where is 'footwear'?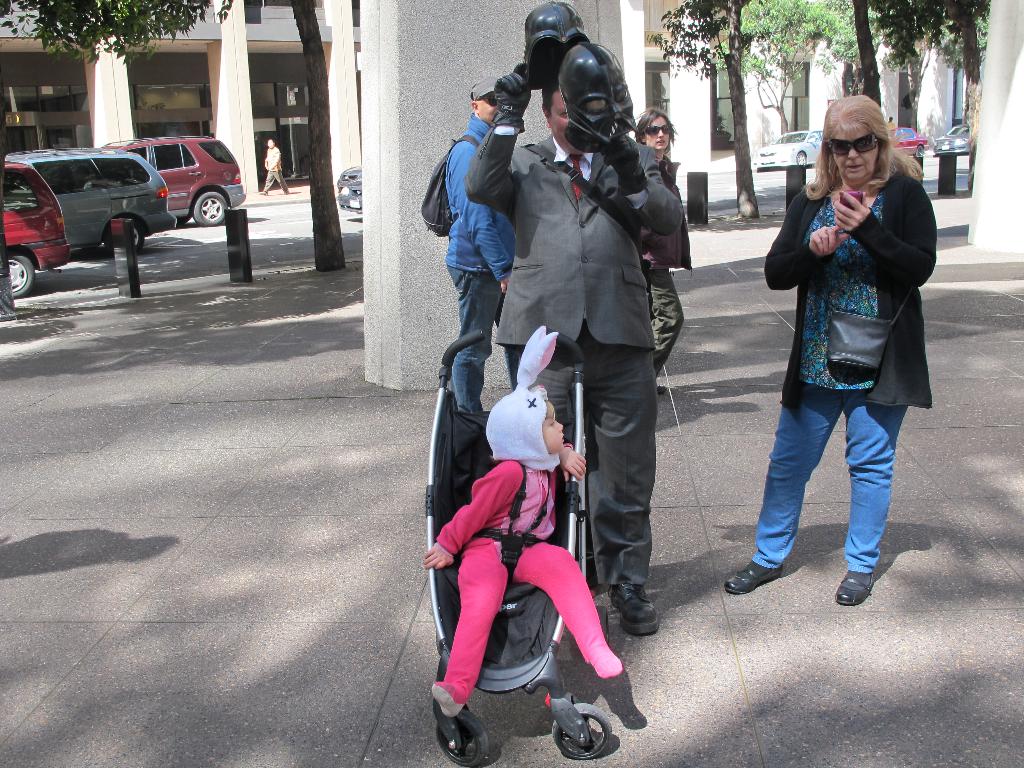
{"x1": 834, "y1": 568, "x2": 875, "y2": 604}.
